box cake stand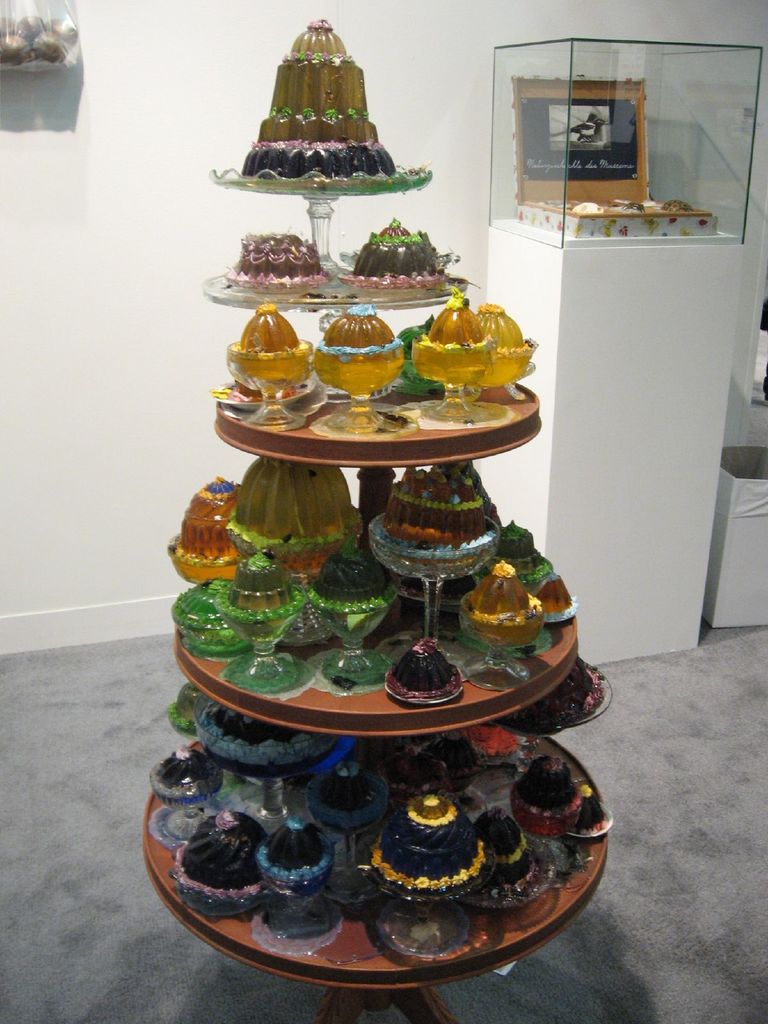
rect(147, 359, 608, 1023)
